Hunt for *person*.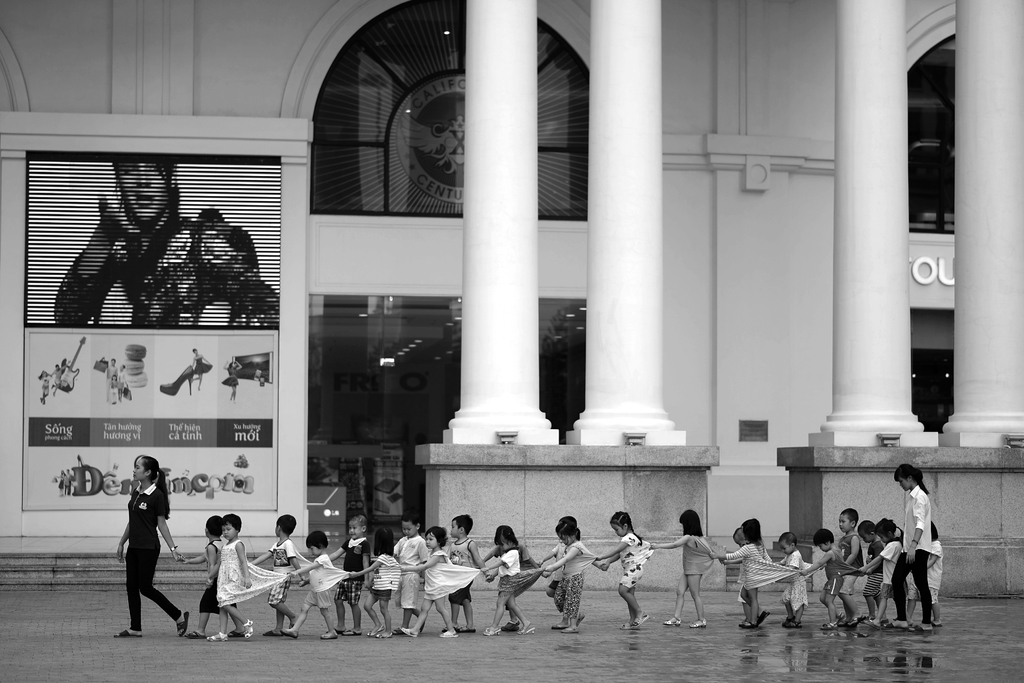
Hunted down at 50,360,70,397.
